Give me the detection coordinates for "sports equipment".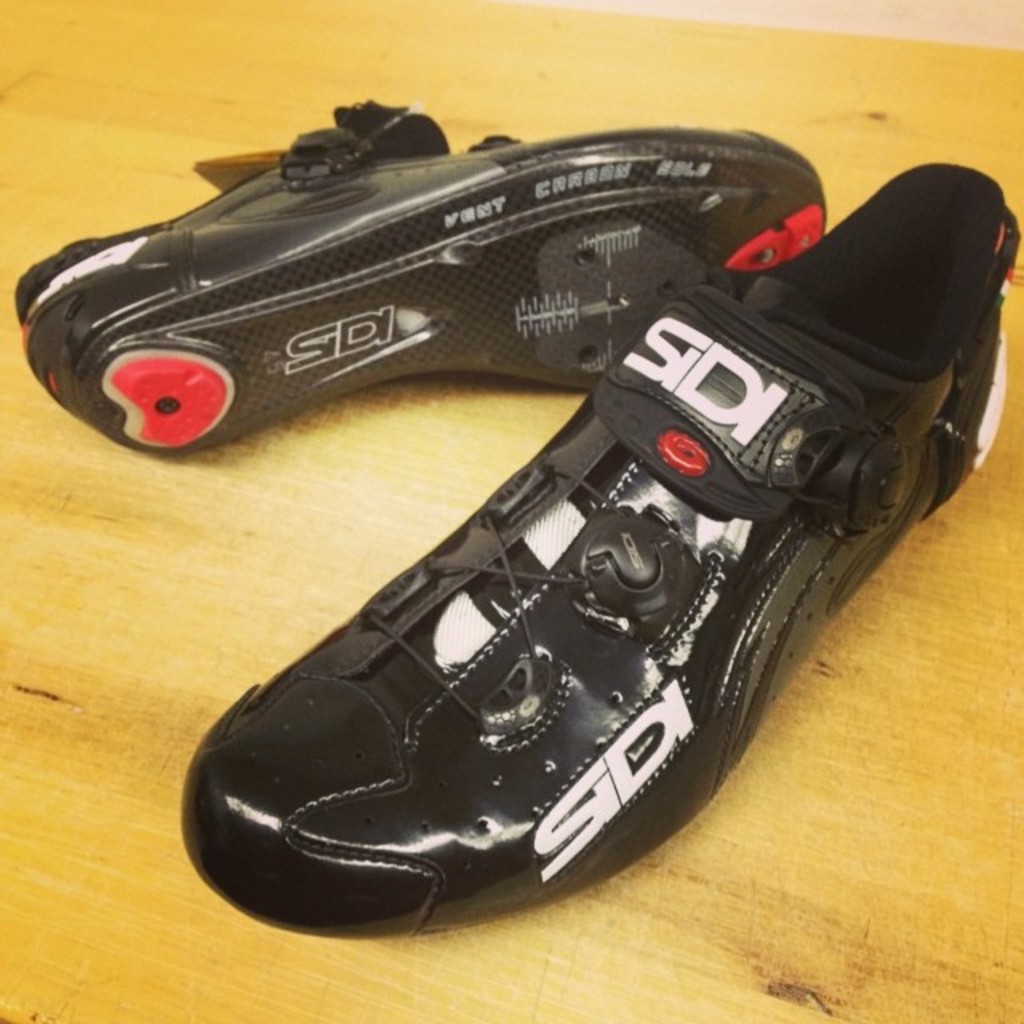
(184, 160, 1022, 941).
